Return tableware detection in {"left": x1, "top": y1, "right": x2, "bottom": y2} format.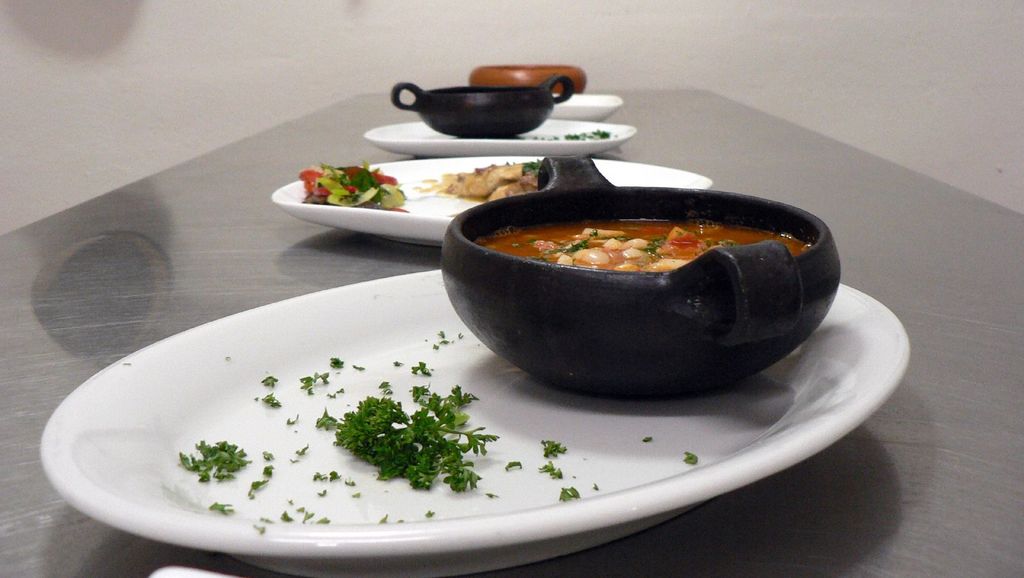
{"left": 268, "top": 149, "right": 719, "bottom": 252}.
